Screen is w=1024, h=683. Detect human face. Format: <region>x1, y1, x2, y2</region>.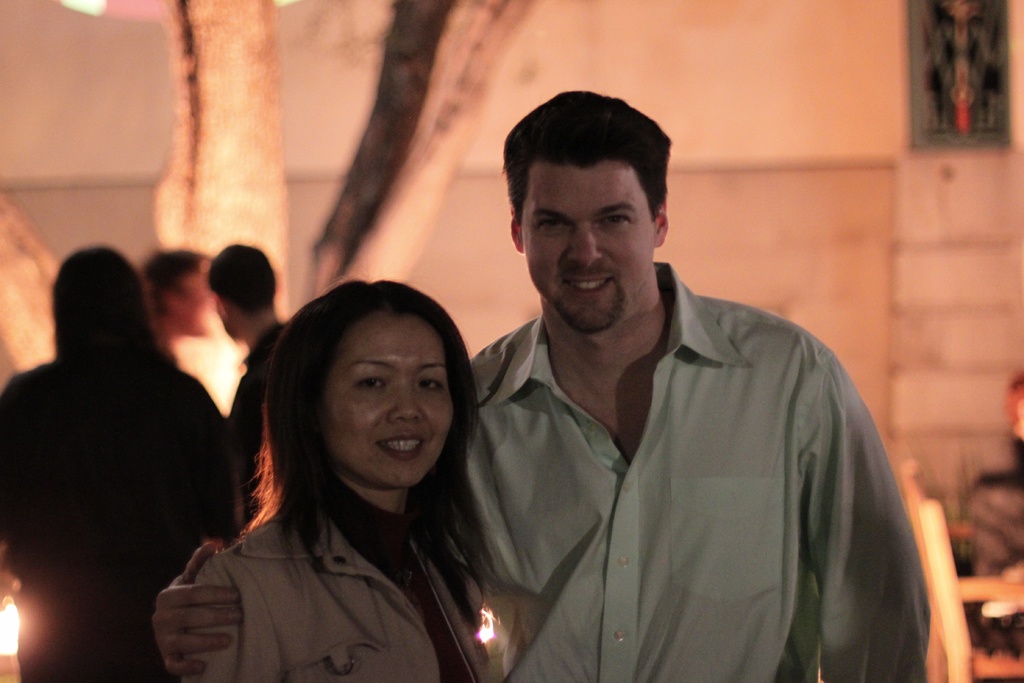
<region>520, 154, 658, 338</region>.
